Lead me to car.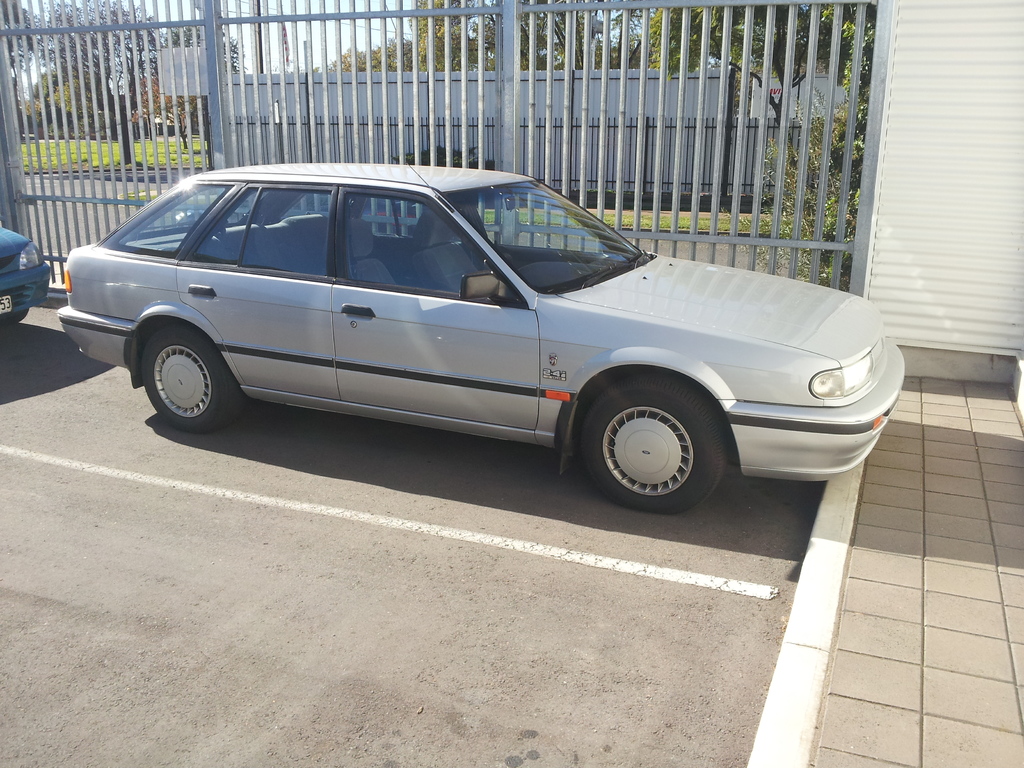
Lead to select_region(52, 159, 908, 519).
